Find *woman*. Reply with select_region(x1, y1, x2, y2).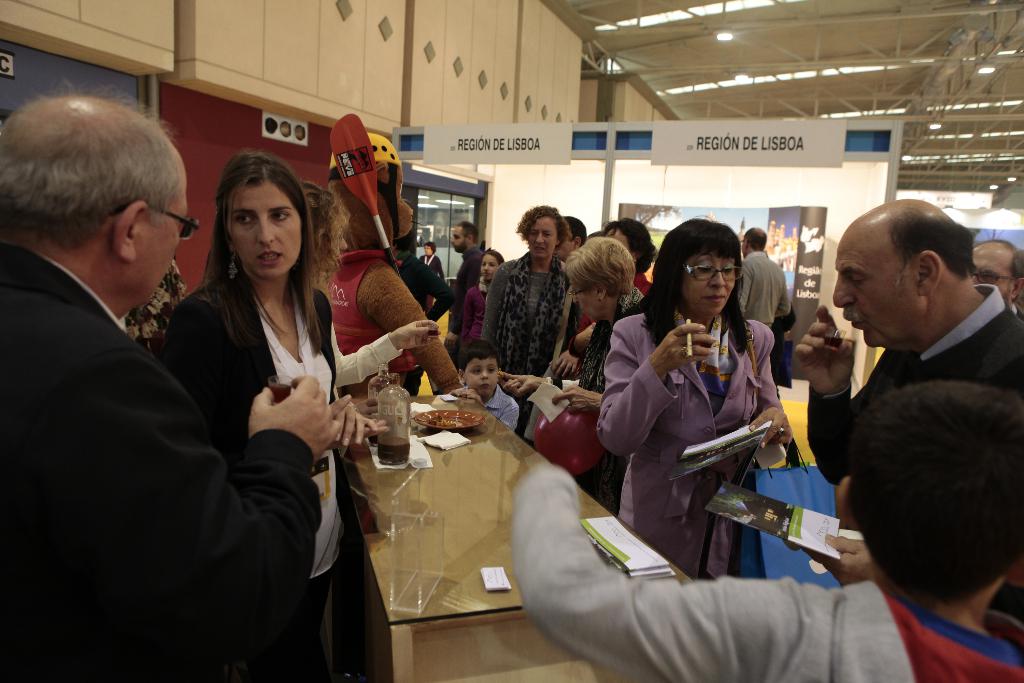
select_region(483, 204, 580, 441).
